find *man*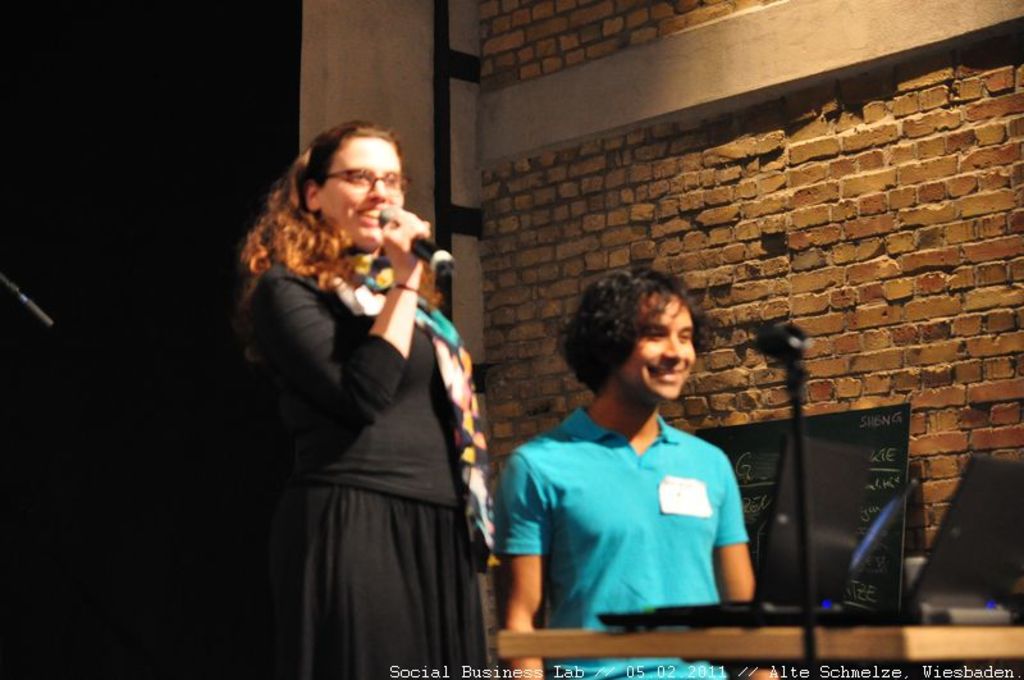
BBox(498, 263, 776, 679)
